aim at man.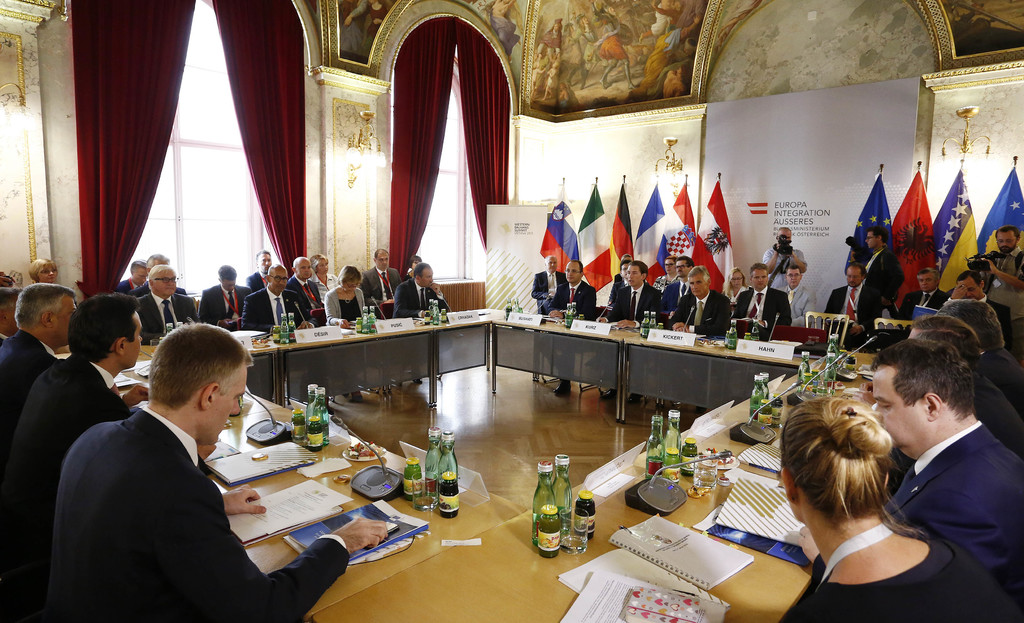
Aimed at pyautogui.locateOnScreen(976, 225, 1023, 290).
